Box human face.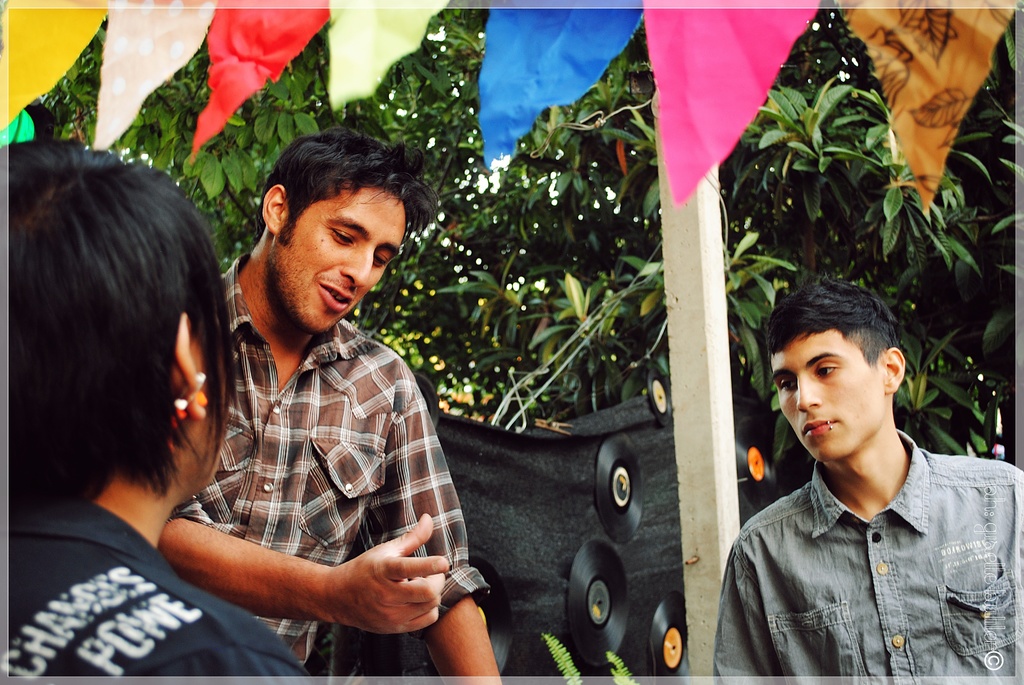
select_region(273, 191, 406, 336).
